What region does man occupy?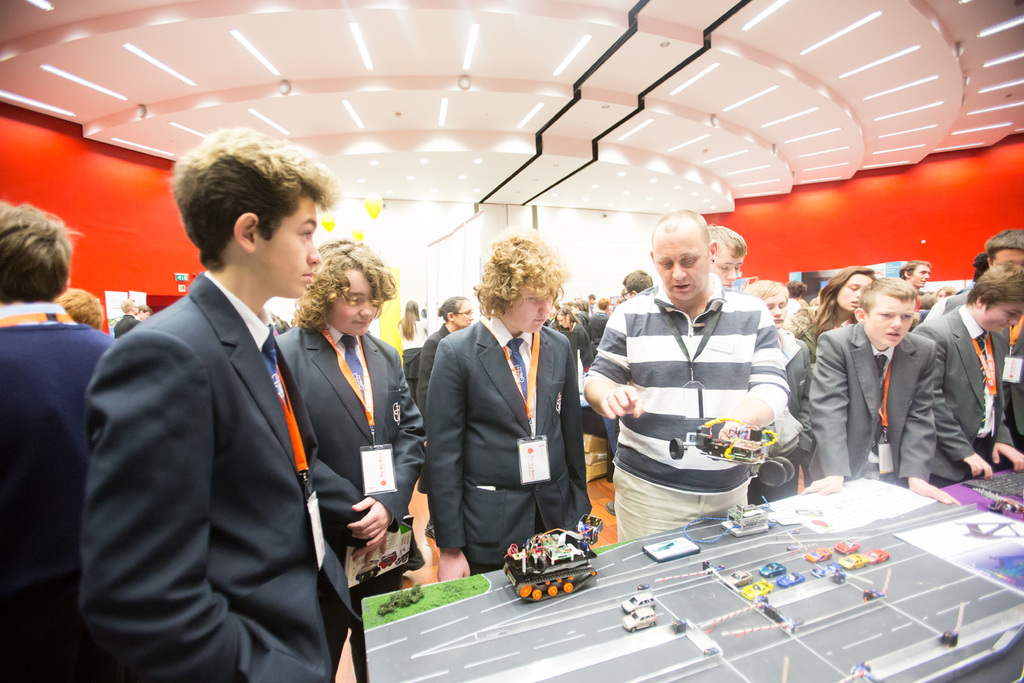
crop(900, 260, 932, 311).
